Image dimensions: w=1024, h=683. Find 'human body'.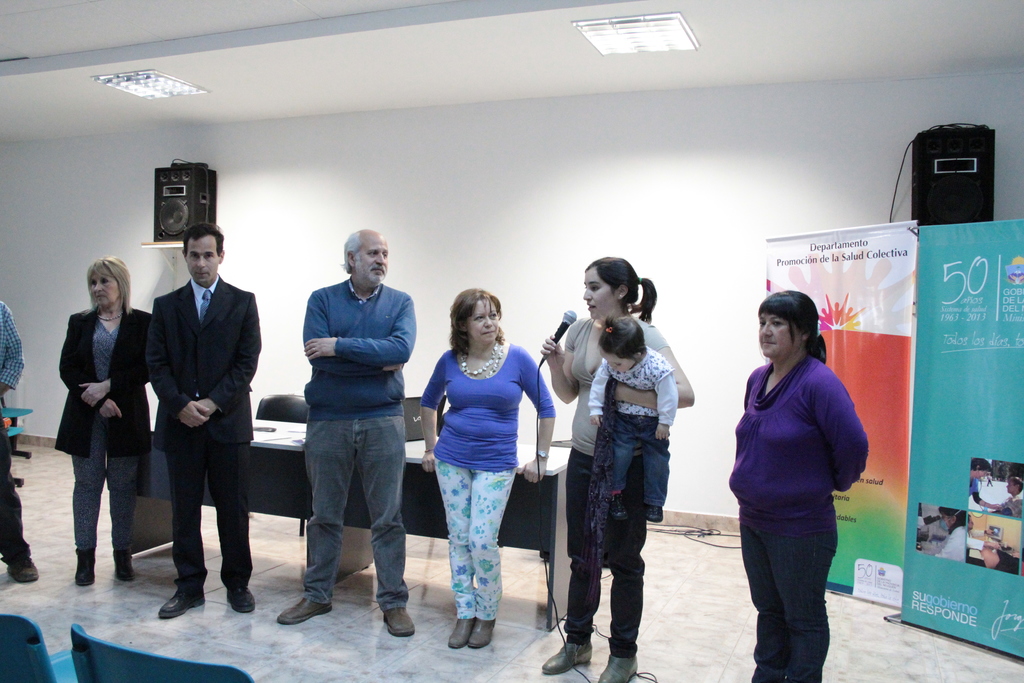
<region>929, 522, 966, 562</region>.
